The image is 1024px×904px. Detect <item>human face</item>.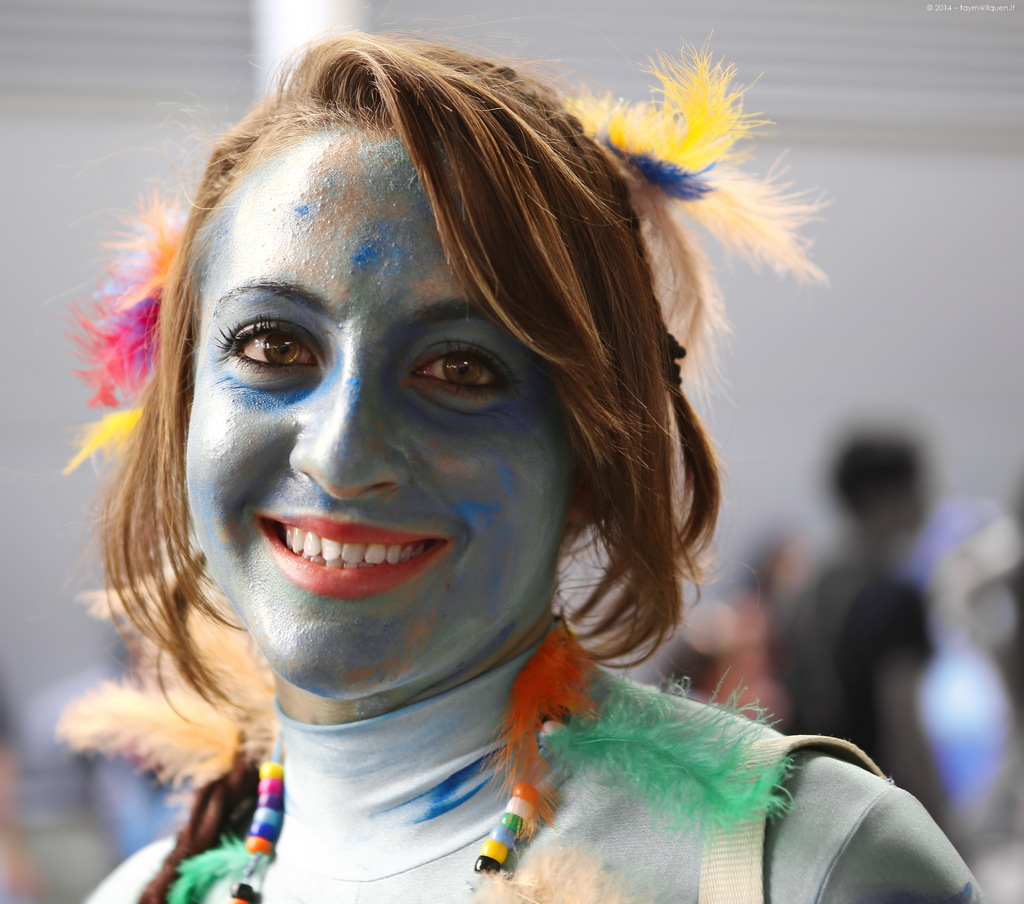
Detection: 183, 145, 570, 707.
